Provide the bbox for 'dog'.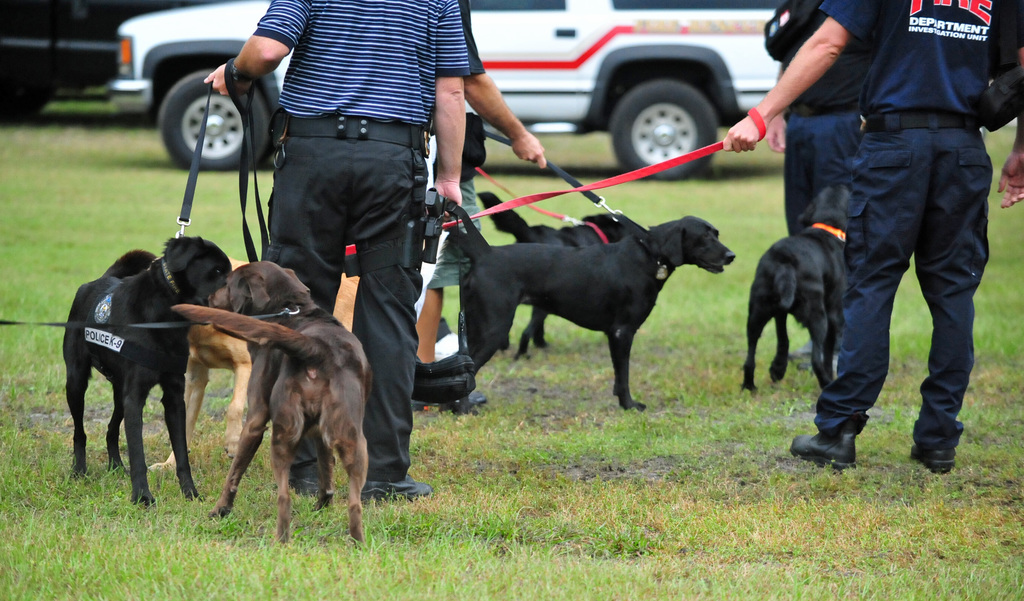
locate(451, 202, 737, 410).
